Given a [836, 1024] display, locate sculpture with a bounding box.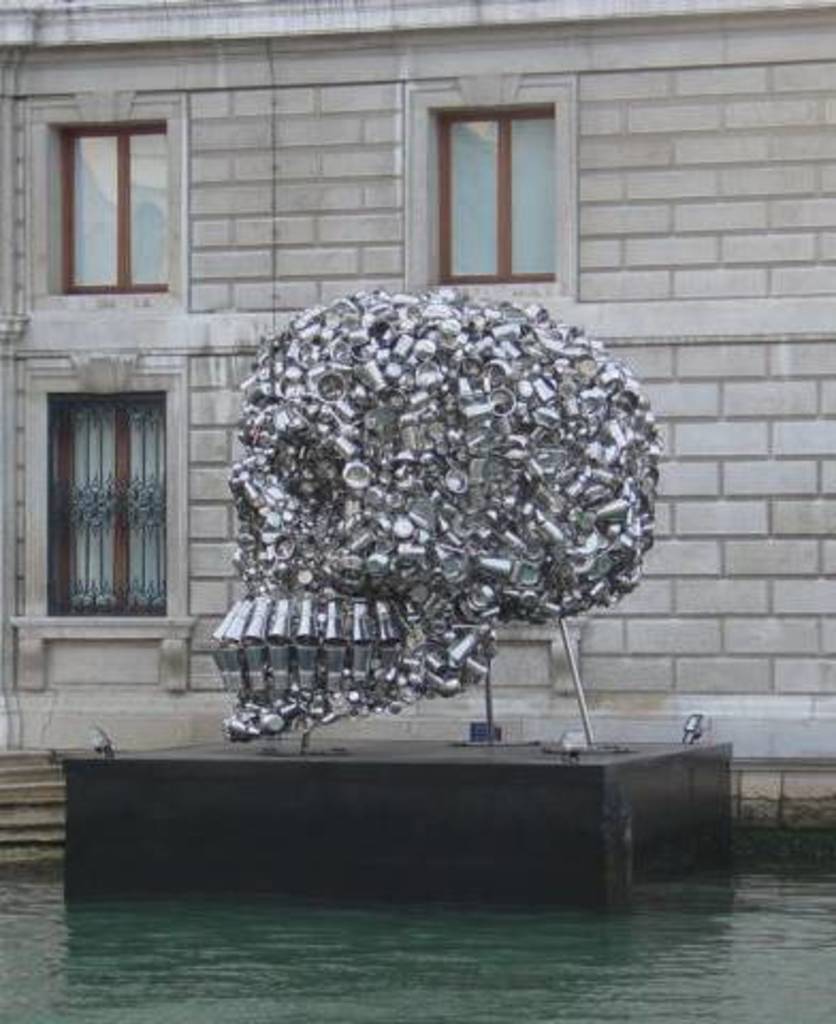
Located: {"left": 168, "top": 256, "right": 665, "bottom": 794}.
